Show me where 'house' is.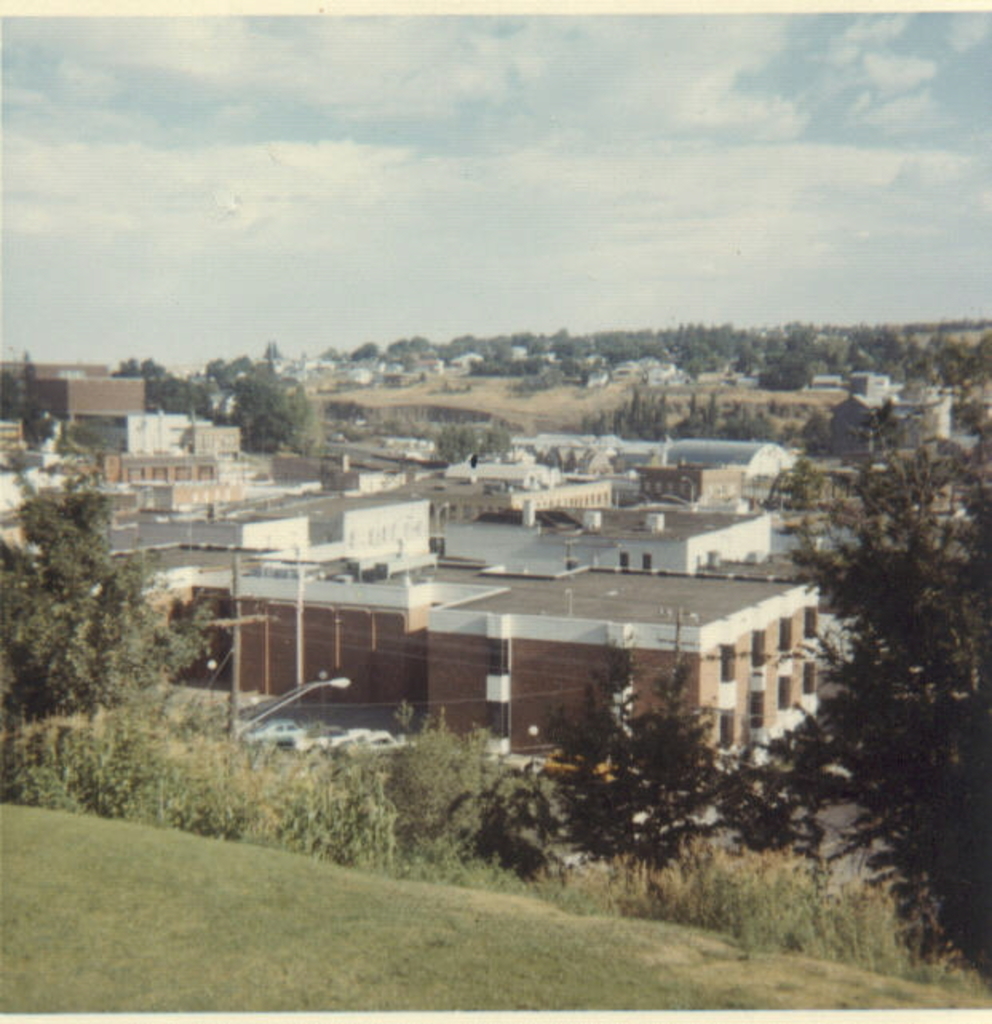
'house' is at 696:342:767:388.
